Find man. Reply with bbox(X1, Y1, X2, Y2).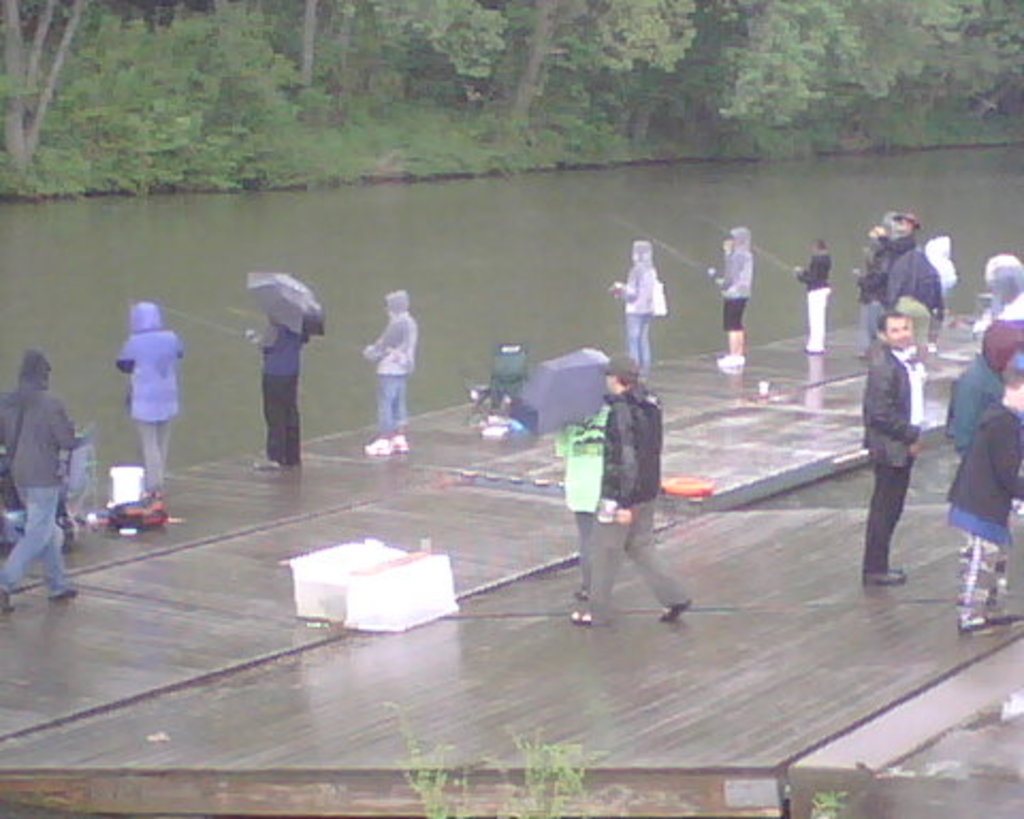
bbox(704, 226, 751, 367).
